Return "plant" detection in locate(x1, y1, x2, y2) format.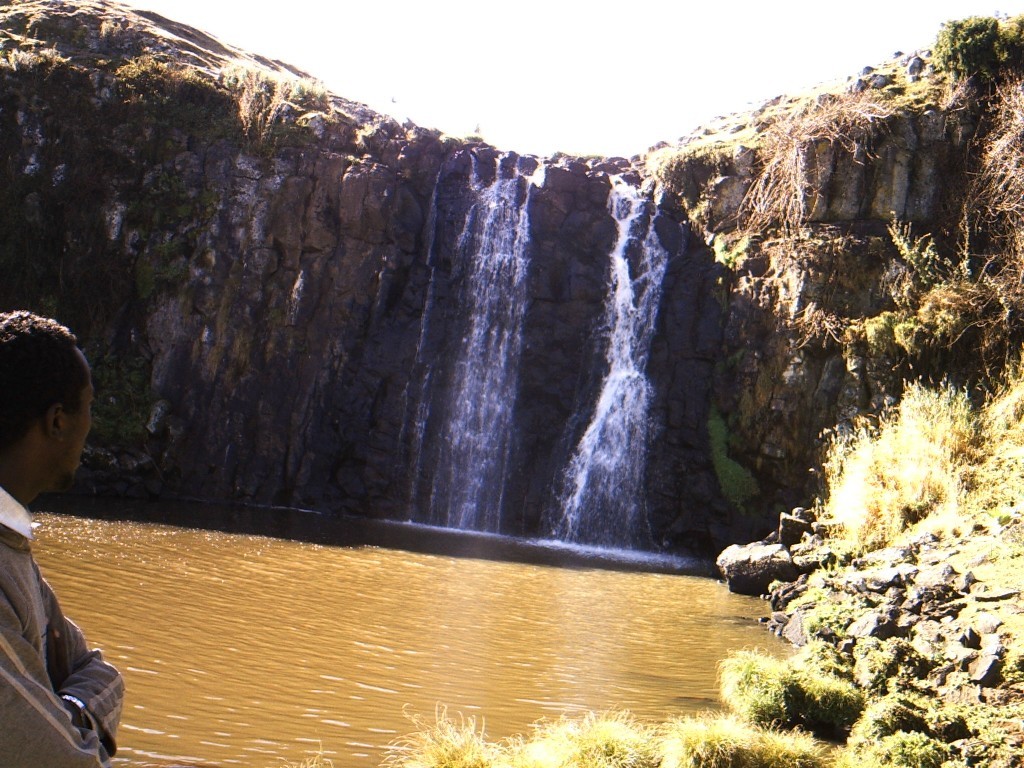
locate(723, 649, 820, 738).
